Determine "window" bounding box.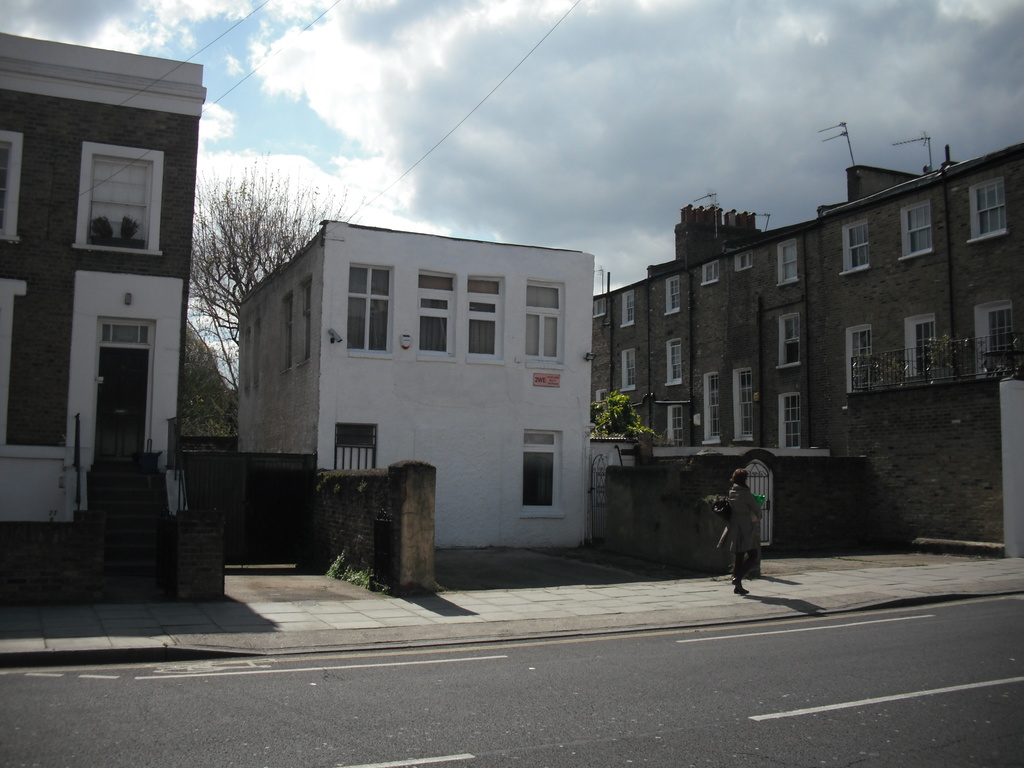
Determined: BBox(906, 321, 936, 372).
